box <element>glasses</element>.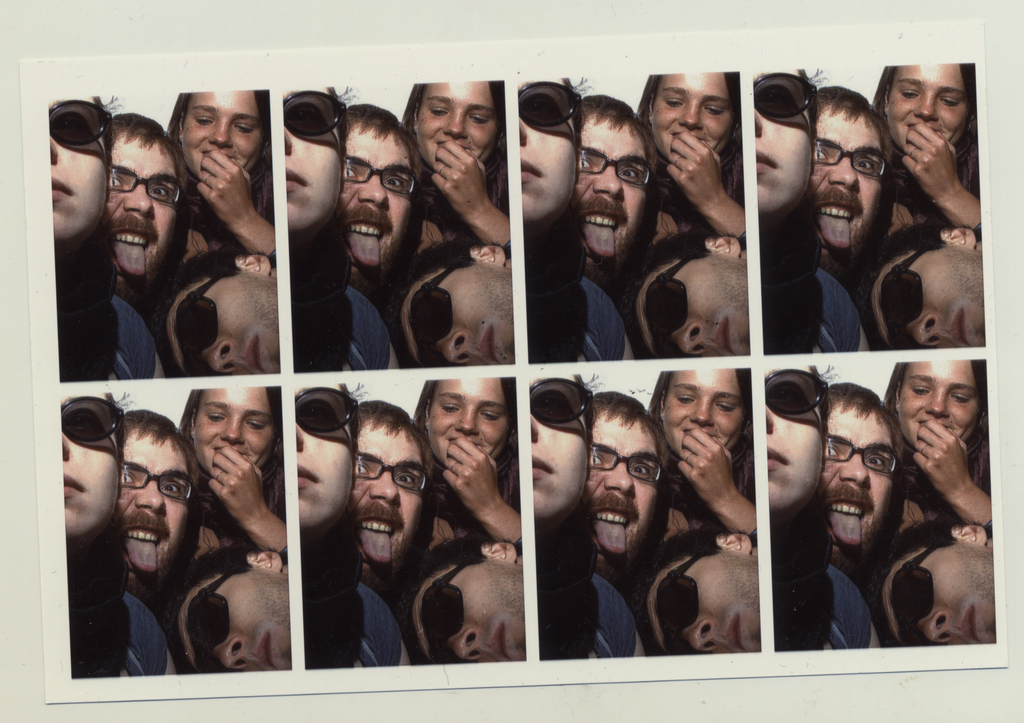
locate(340, 156, 420, 204).
